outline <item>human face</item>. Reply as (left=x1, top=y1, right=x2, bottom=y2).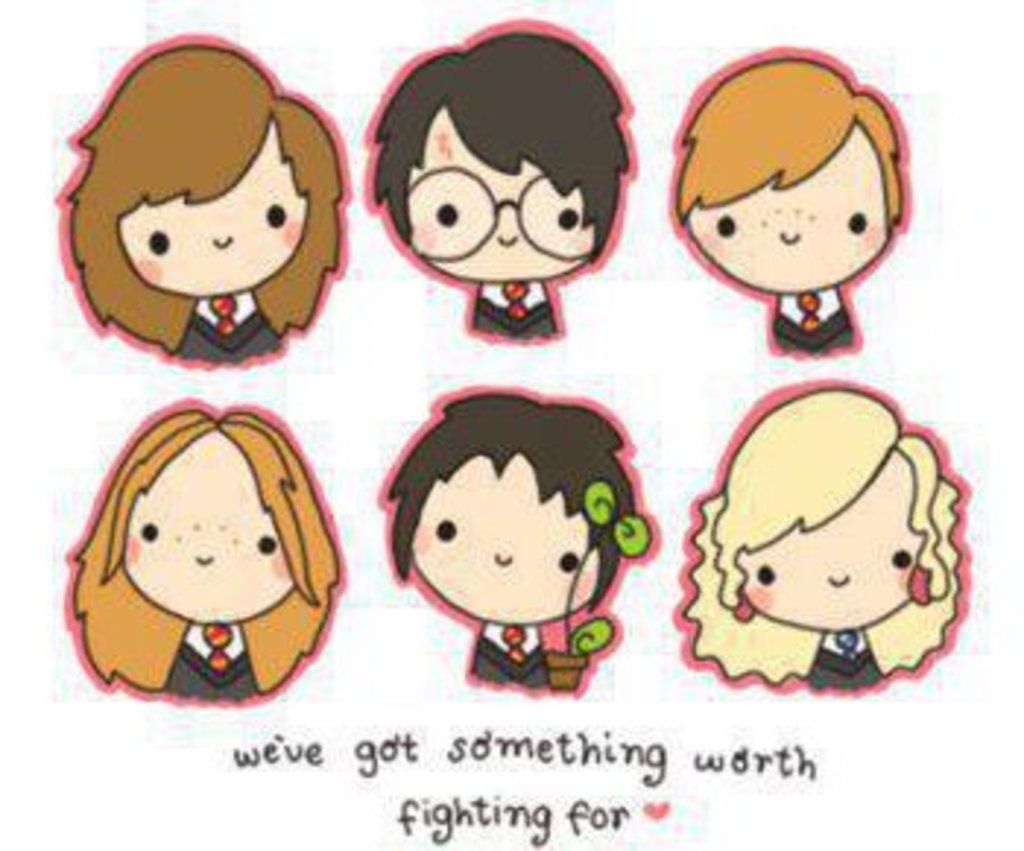
(left=126, top=123, right=301, bottom=290).
